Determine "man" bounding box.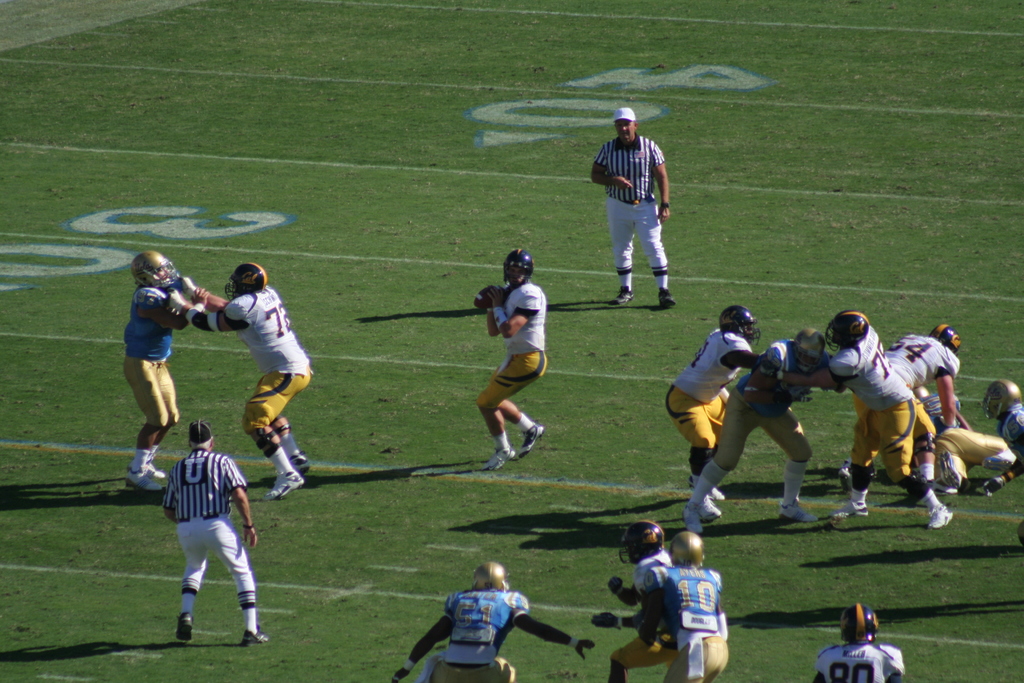
Determined: 390,562,596,682.
